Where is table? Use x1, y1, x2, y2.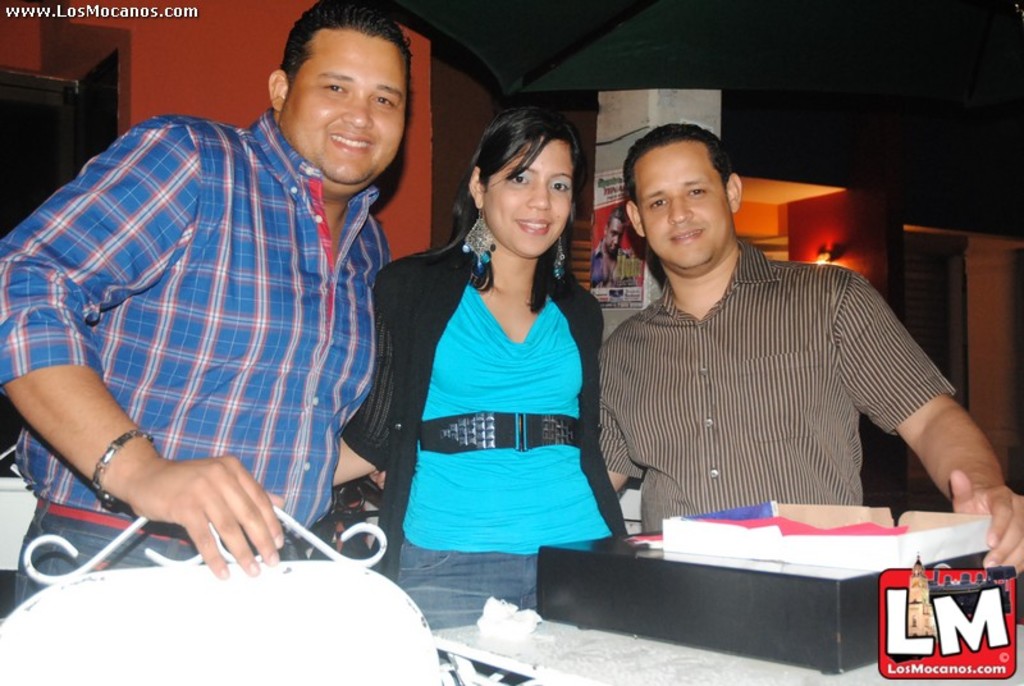
461, 502, 984, 668.
